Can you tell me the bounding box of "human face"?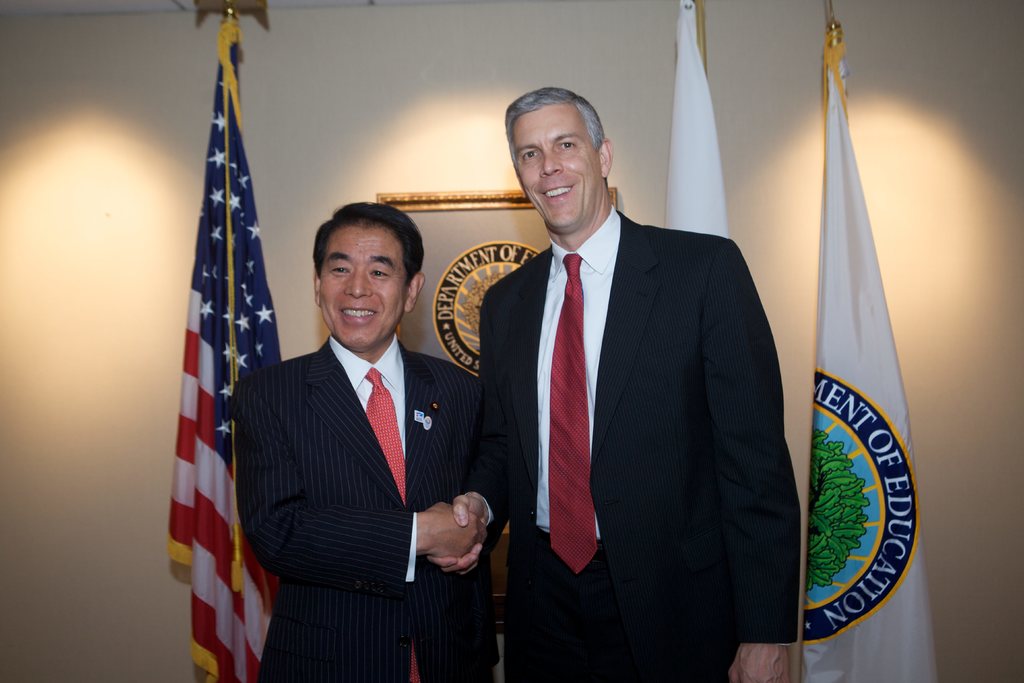
l=508, t=103, r=600, b=234.
